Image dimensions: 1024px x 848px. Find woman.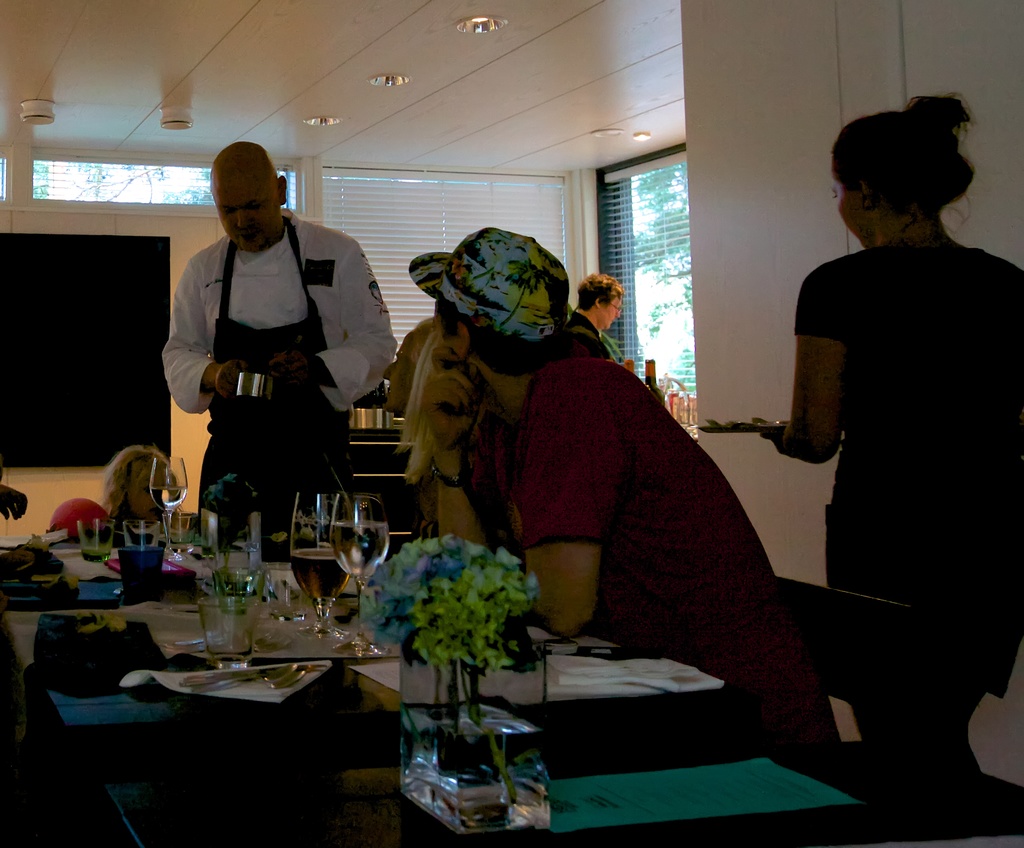
374,322,438,492.
